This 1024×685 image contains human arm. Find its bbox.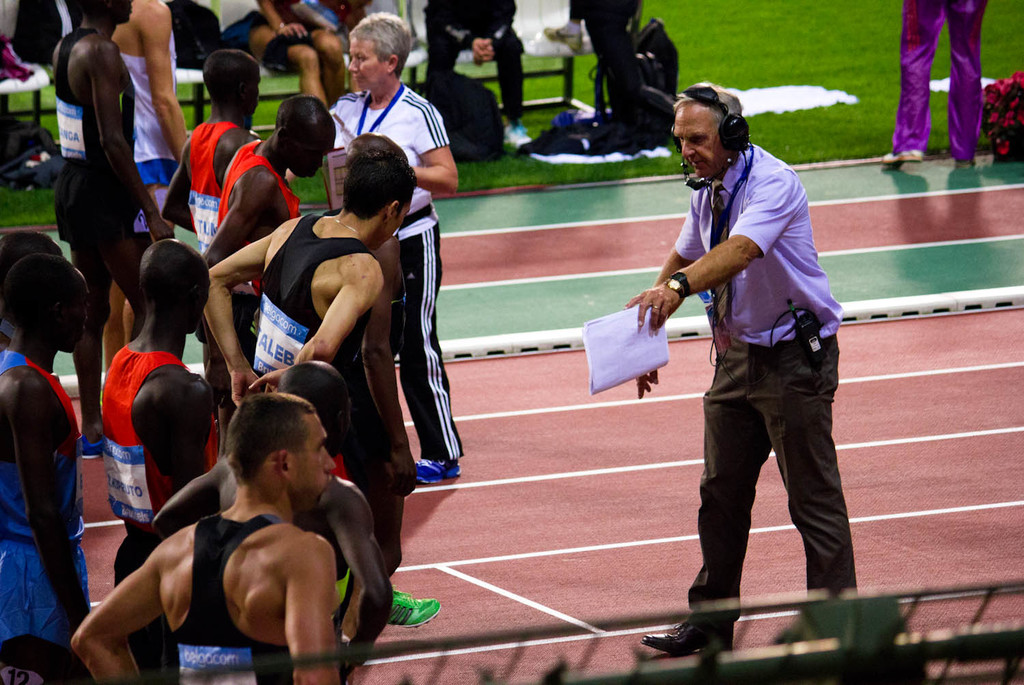
261 0 314 48.
